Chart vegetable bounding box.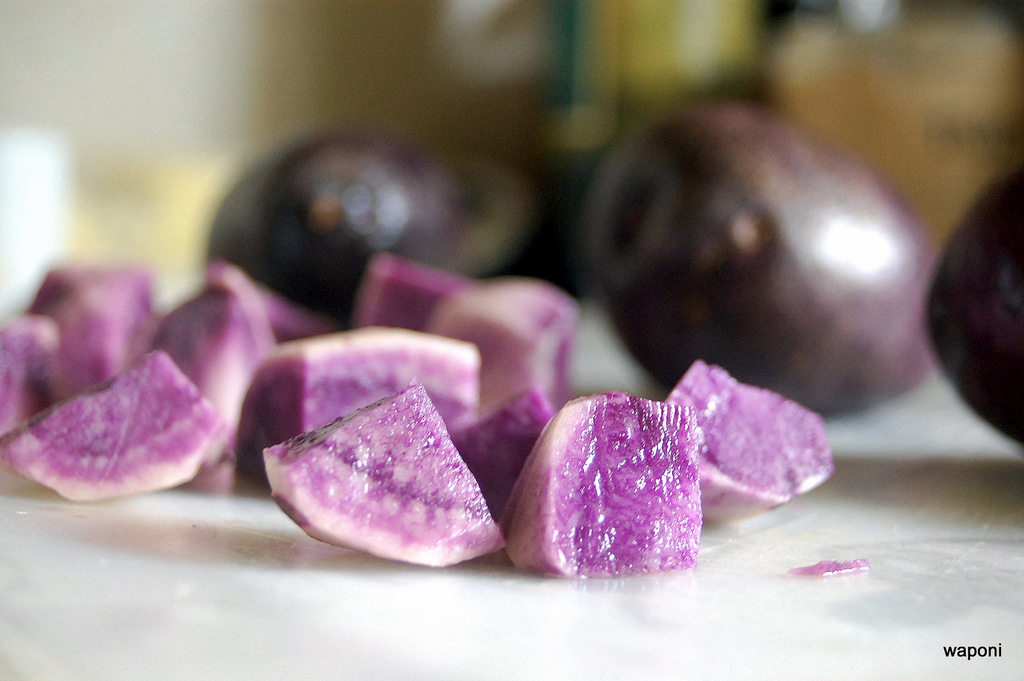
Charted: bbox=(588, 100, 933, 418).
